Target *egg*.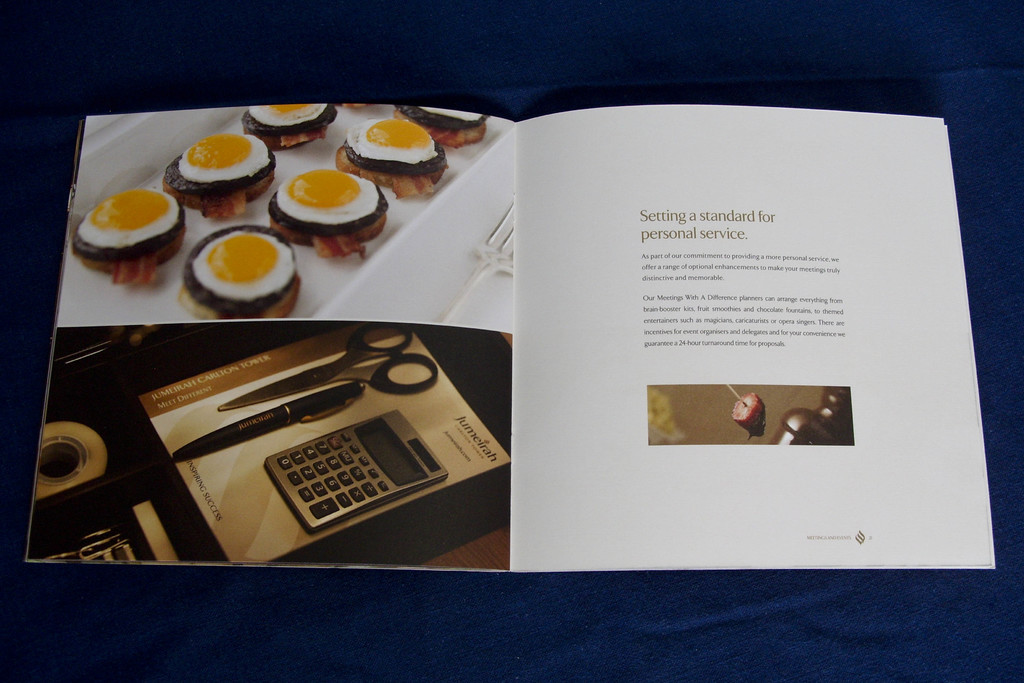
Target region: [x1=75, y1=188, x2=180, y2=245].
